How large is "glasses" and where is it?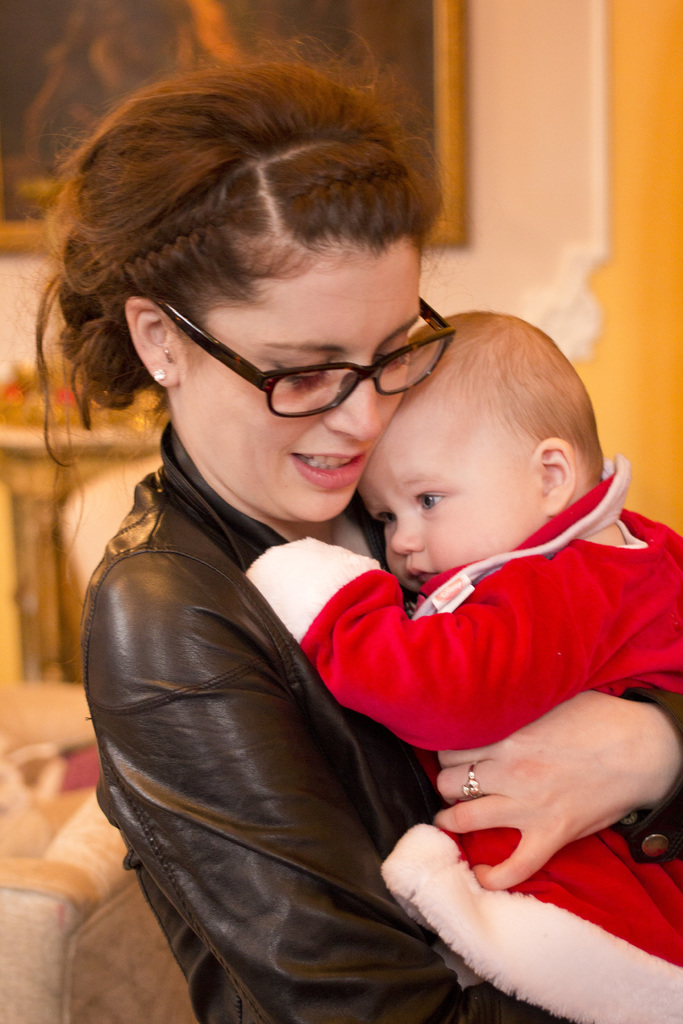
Bounding box: [148, 294, 456, 420].
